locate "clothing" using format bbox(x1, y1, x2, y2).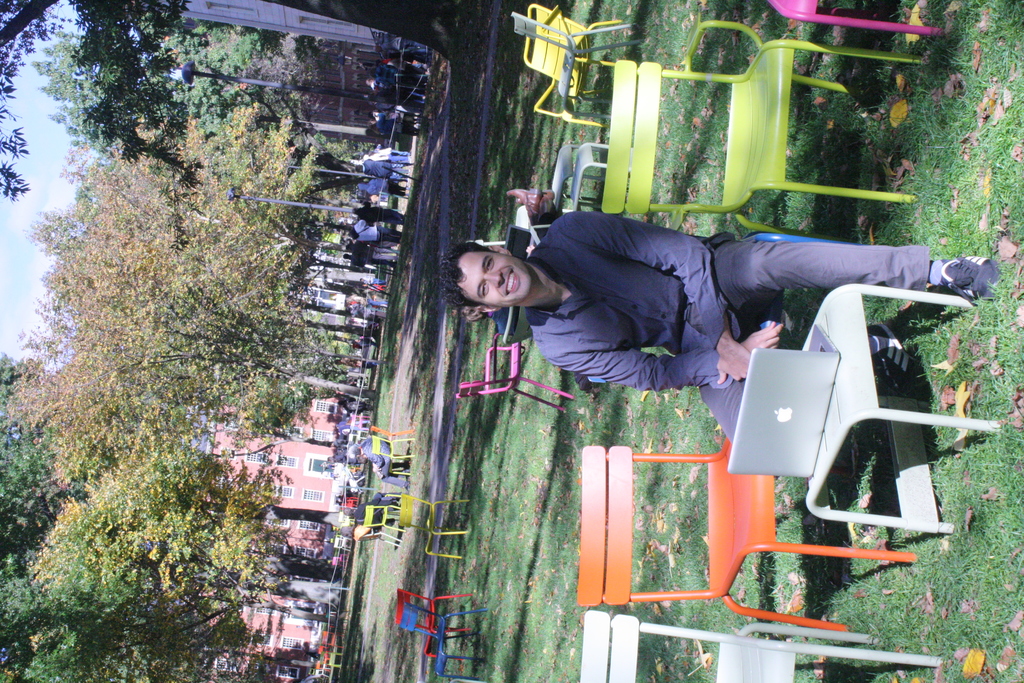
bbox(717, 242, 943, 447).
